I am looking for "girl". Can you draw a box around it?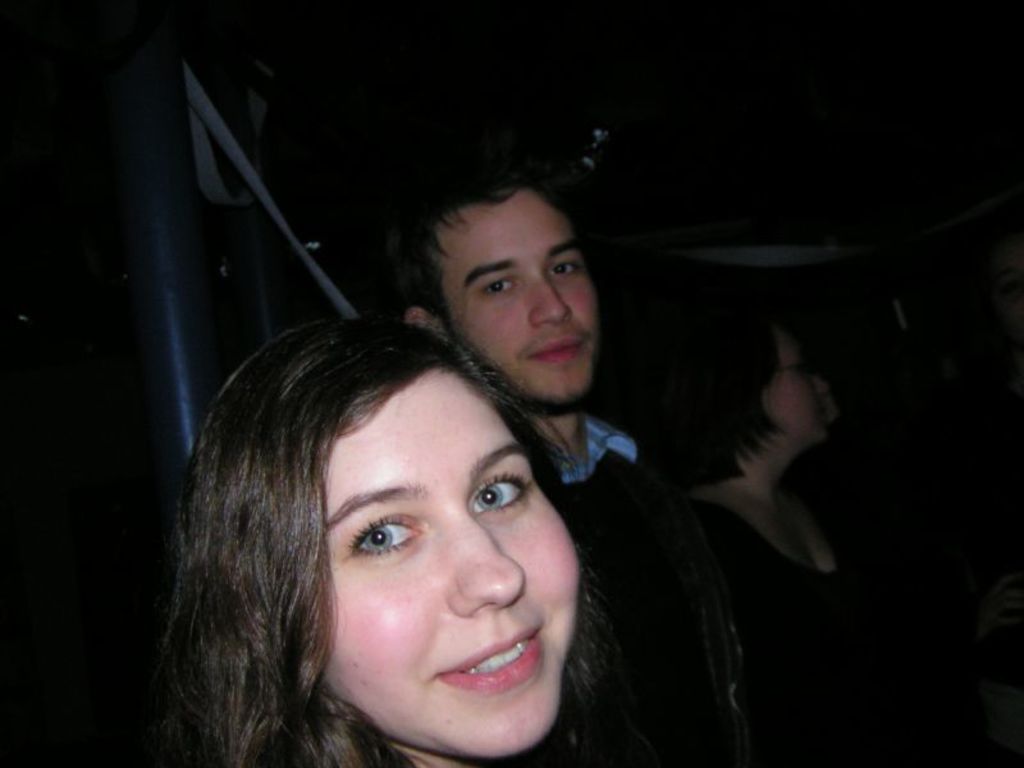
Sure, the bounding box is 156/325/604/767.
